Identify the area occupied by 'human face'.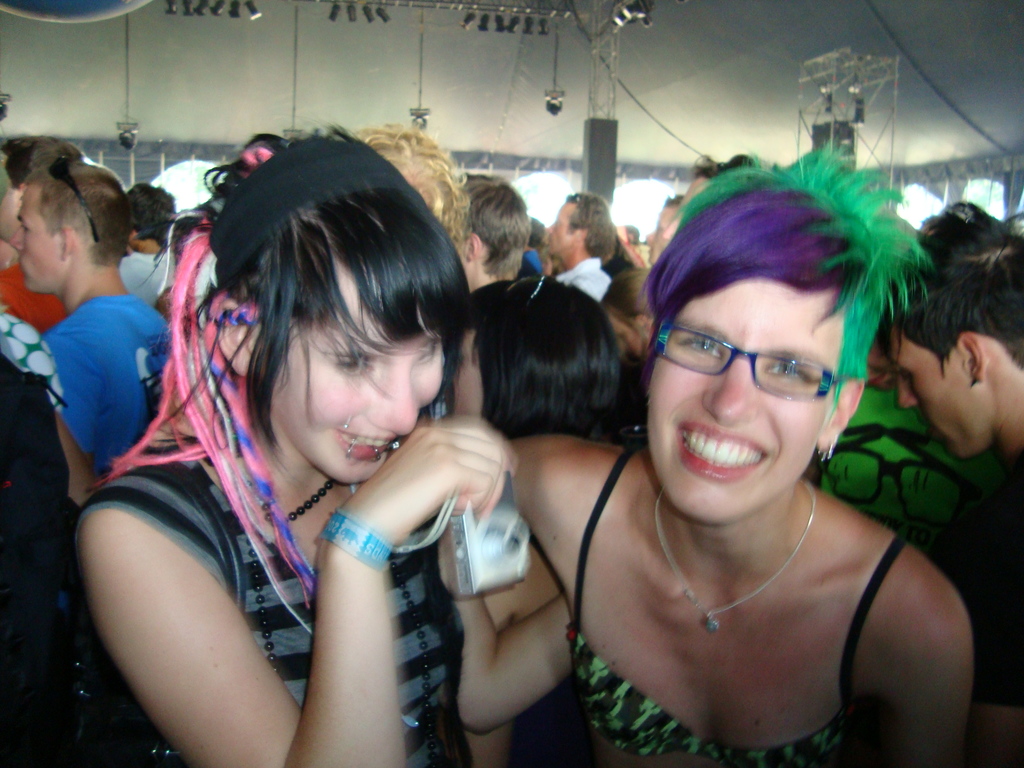
Area: crop(8, 184, 60, 291).
